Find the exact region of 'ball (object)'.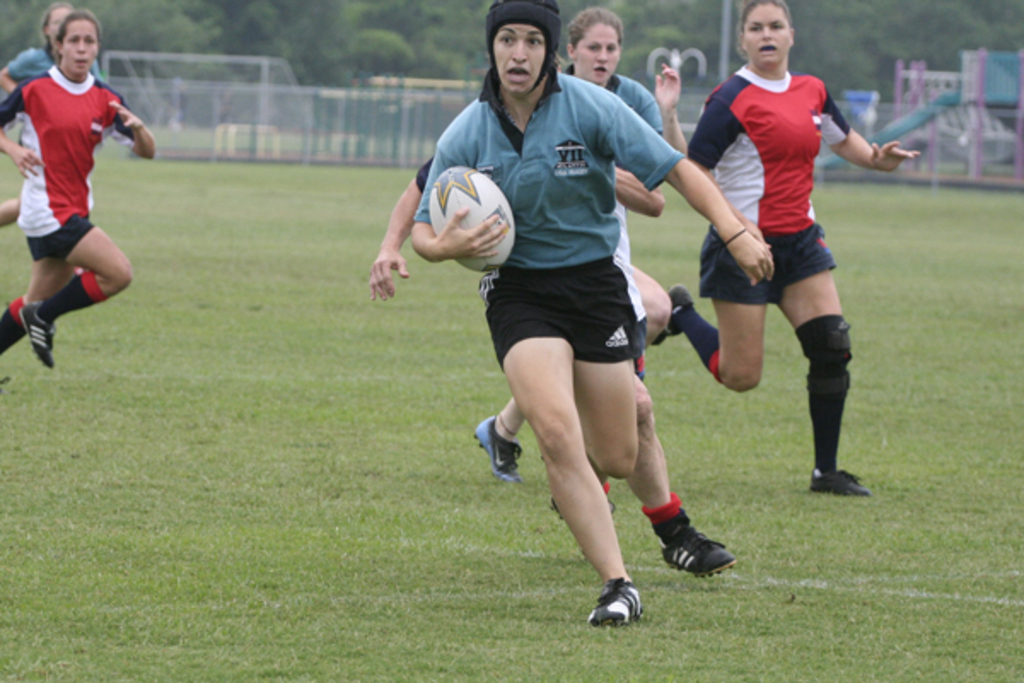
Exact region: crop(428, 166, 517, 271).
